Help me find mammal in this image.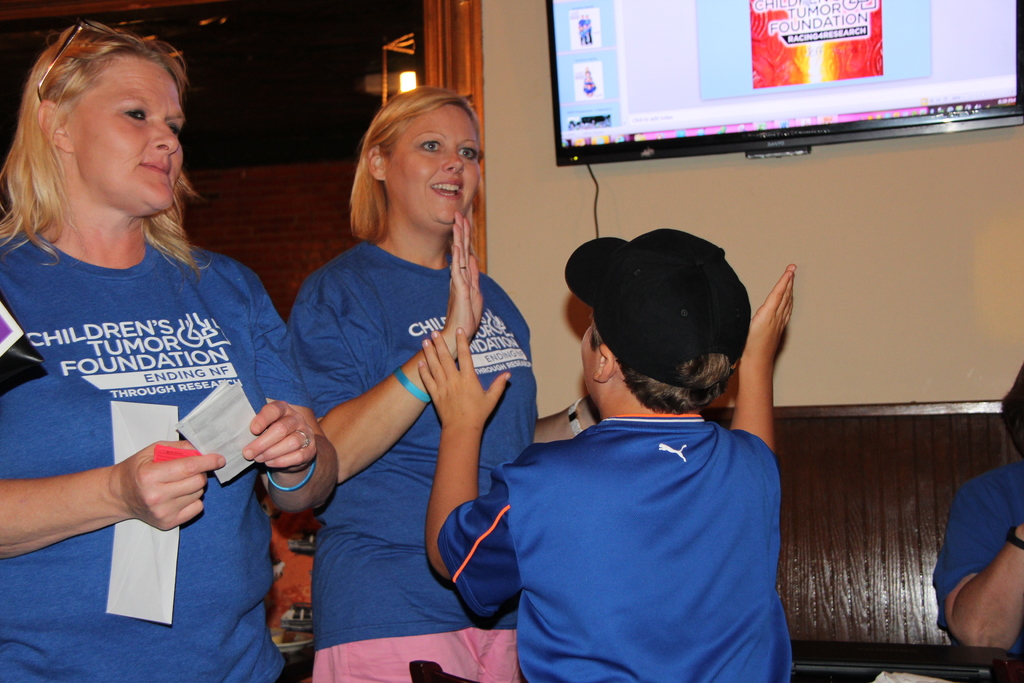
Found it: [x1=0, y1=19, x2=341, y2=682].
